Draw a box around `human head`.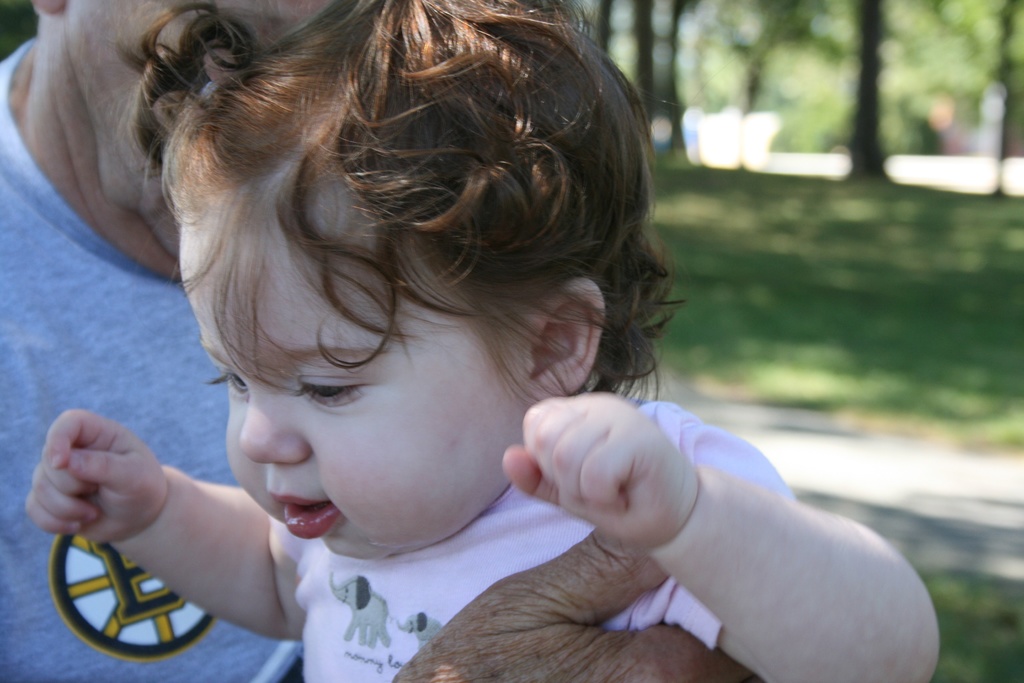
<region>143, 40, 655, 549</region>.
